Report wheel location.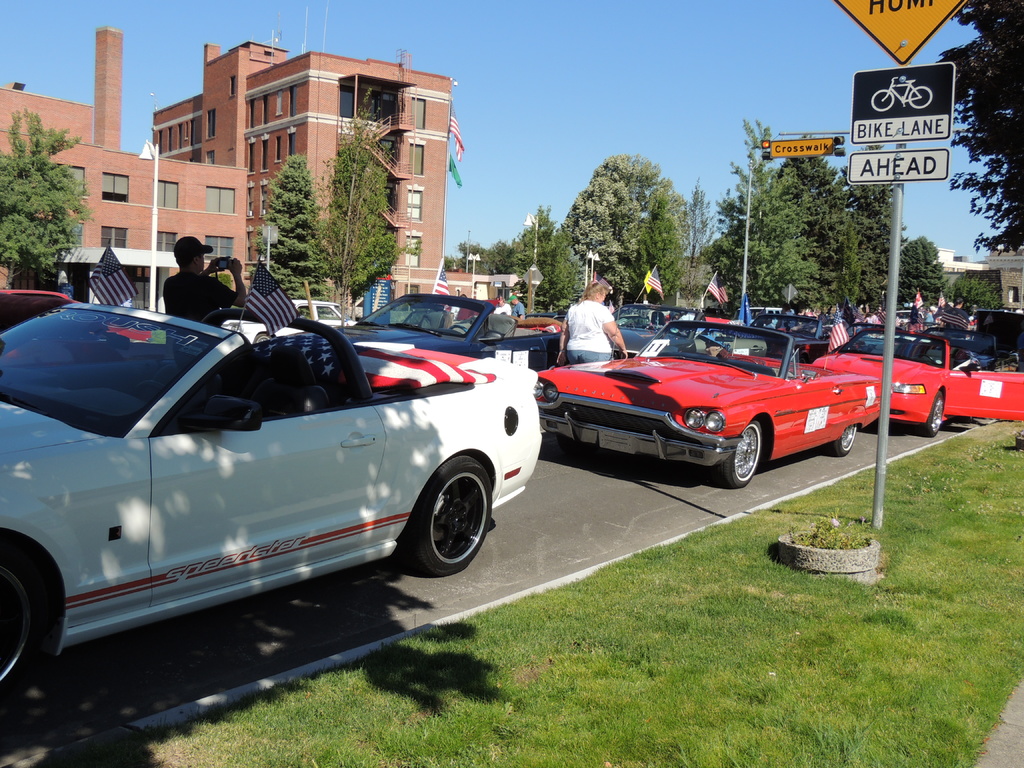
Report: bbox=(969, 419, 998, 426).
